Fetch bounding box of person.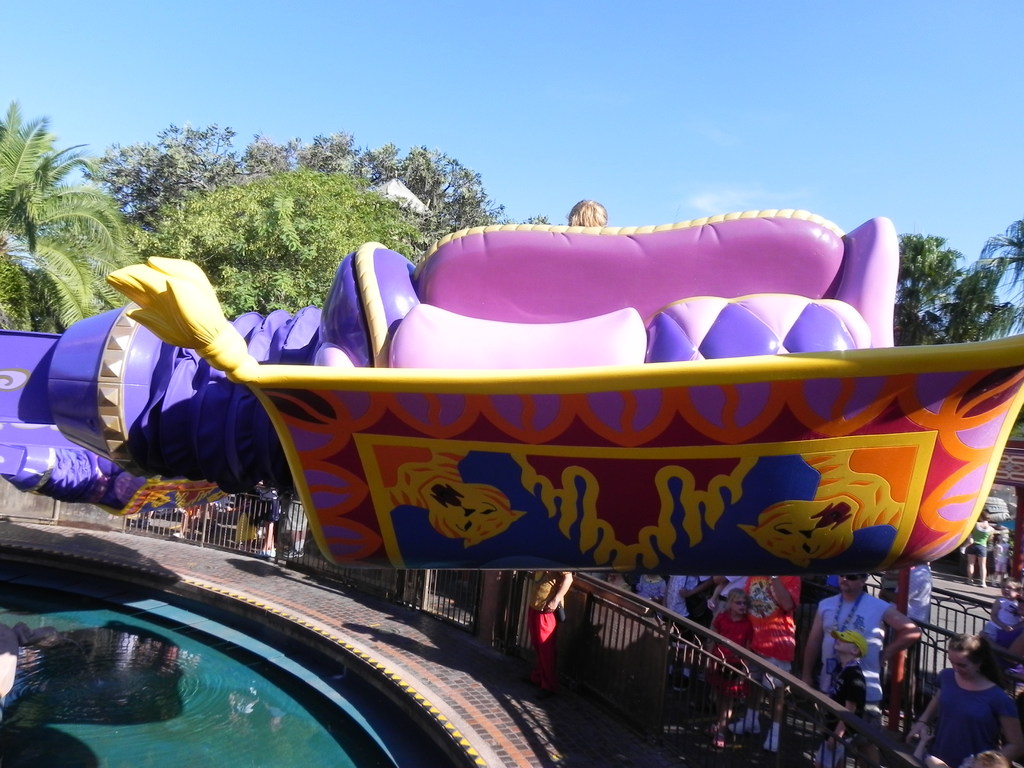
Bbox: select_region(903, 634, 1023, 766).
